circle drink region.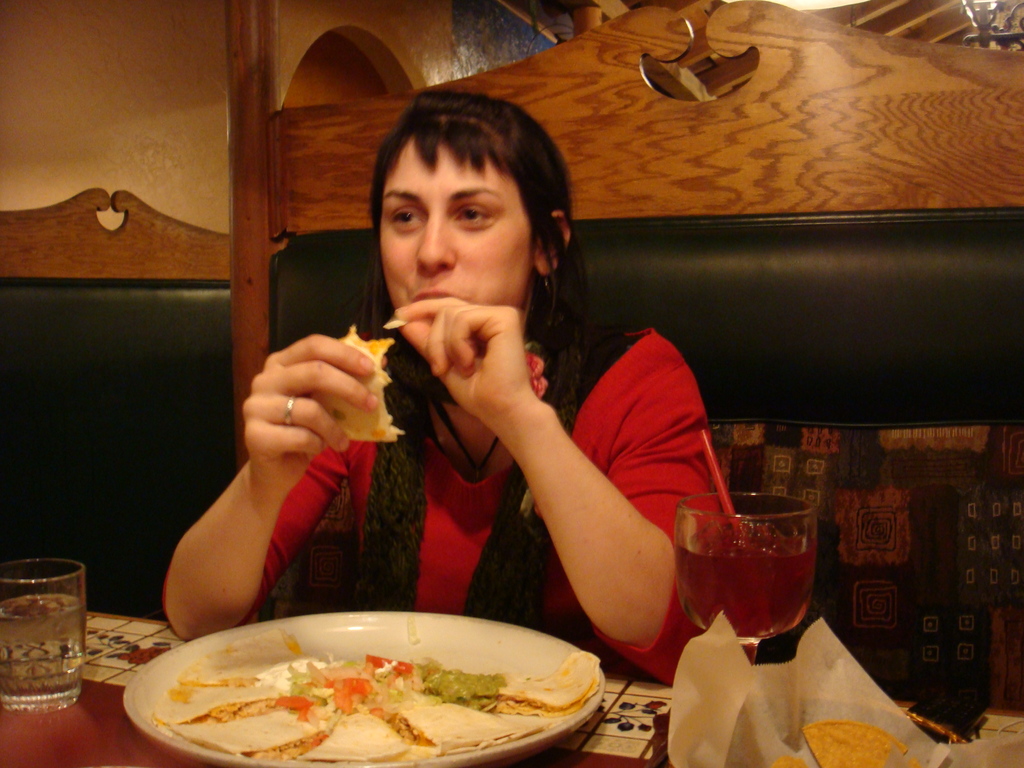
Region: left=668, top=499, right=824, bottom=661.
